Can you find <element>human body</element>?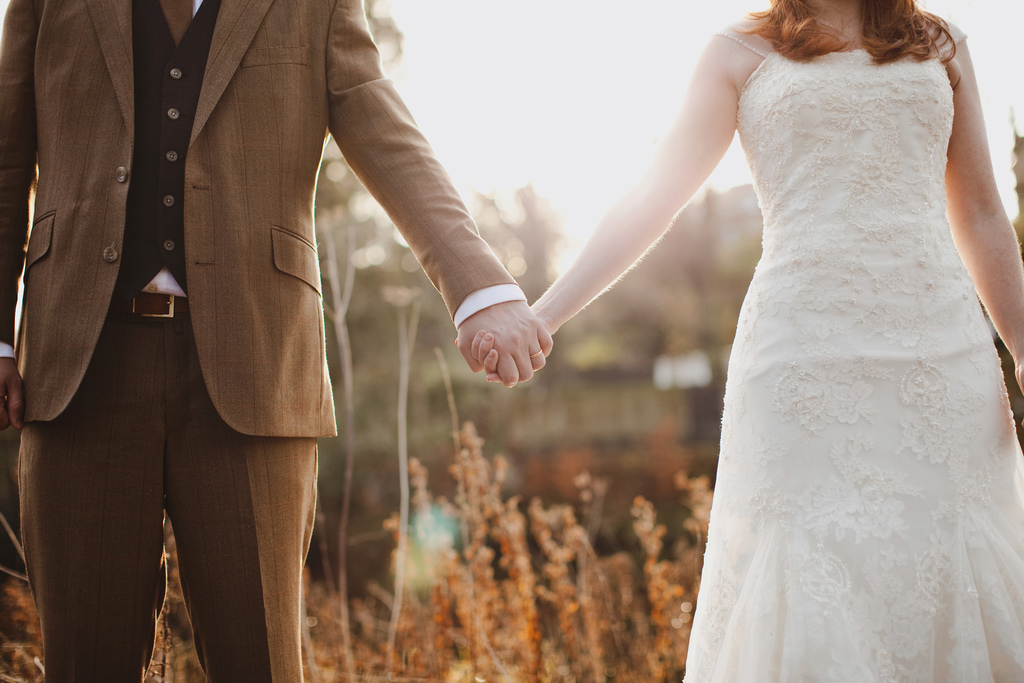
Yes, bounding box: 493:0:984:652.
